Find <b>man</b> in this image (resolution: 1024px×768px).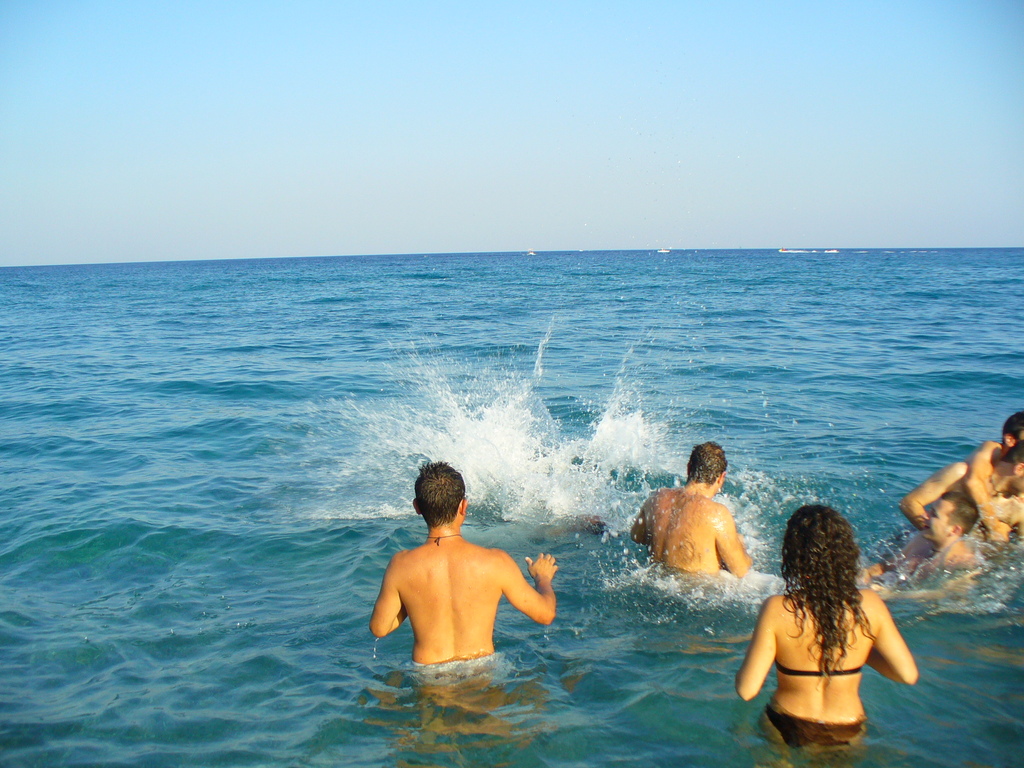
region(968, 406, 1023, 546).
